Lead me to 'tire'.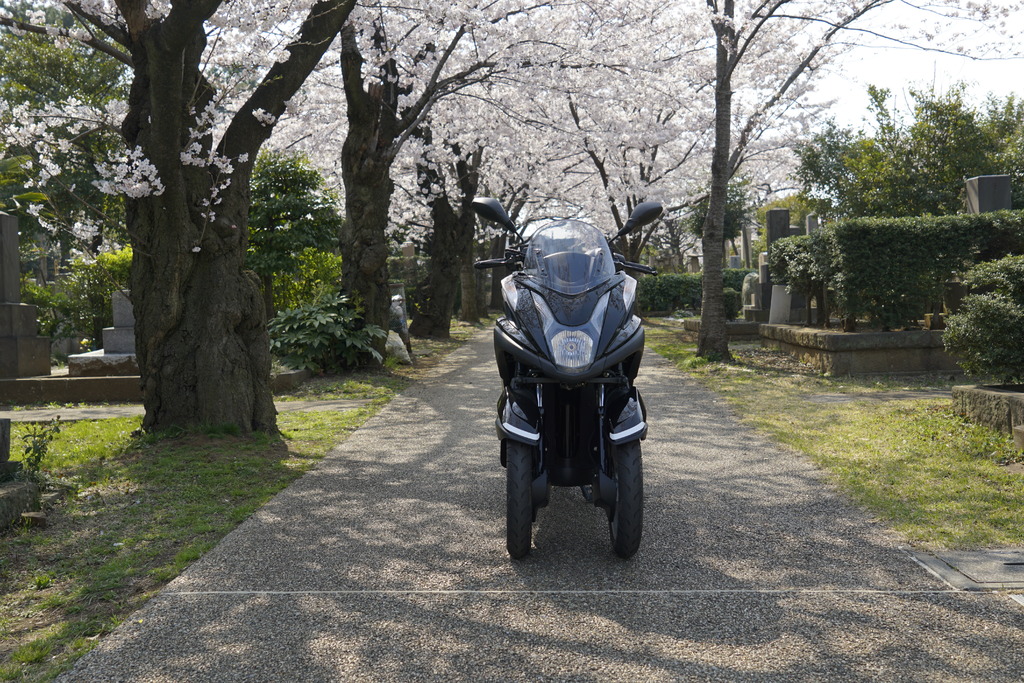
Lead to <region>610, 423, 655, 555</region>.
